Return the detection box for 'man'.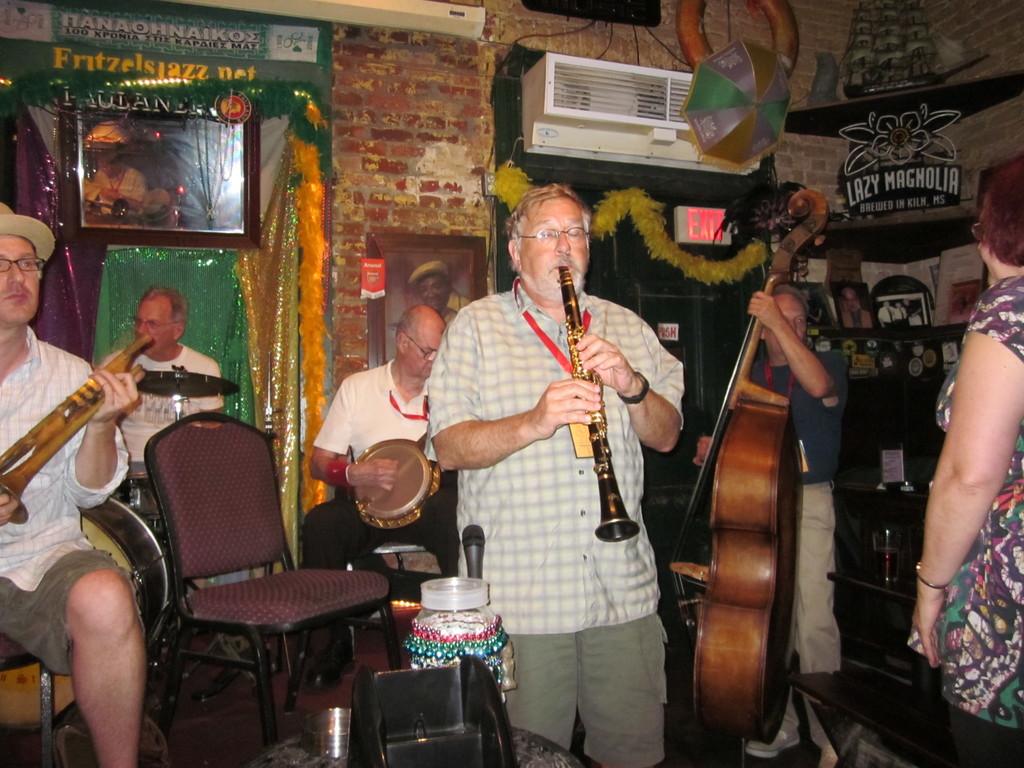
102, 284, 226, 468.
